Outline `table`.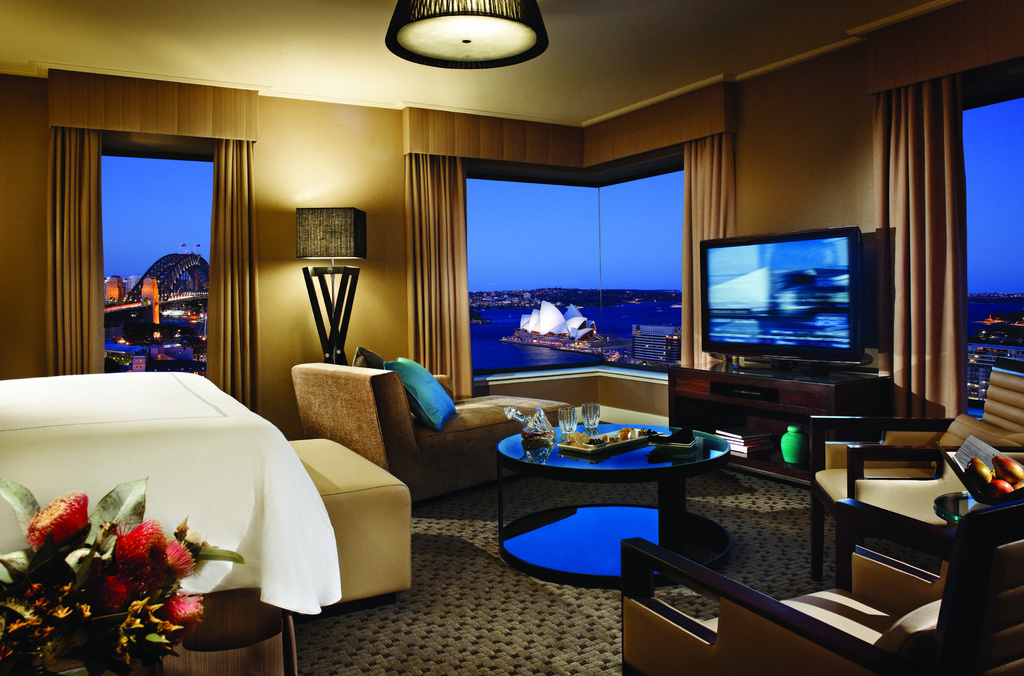
Outline: bbox=(480, 387, 753, 597).
